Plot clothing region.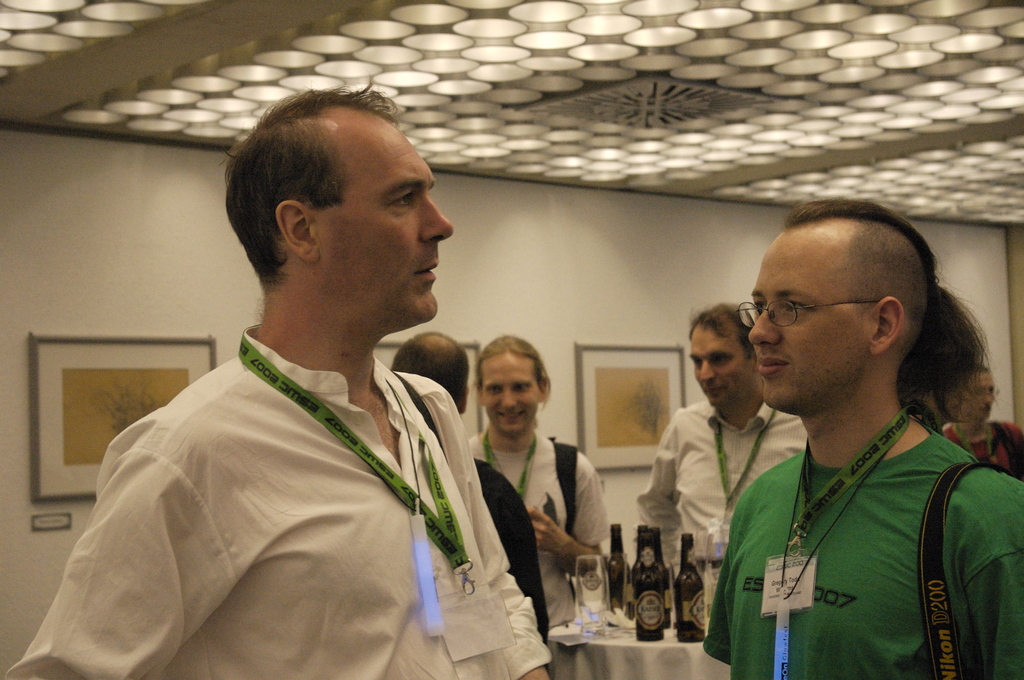
Plotted at x1=699, y1=421, x2=1023, y2=679.
